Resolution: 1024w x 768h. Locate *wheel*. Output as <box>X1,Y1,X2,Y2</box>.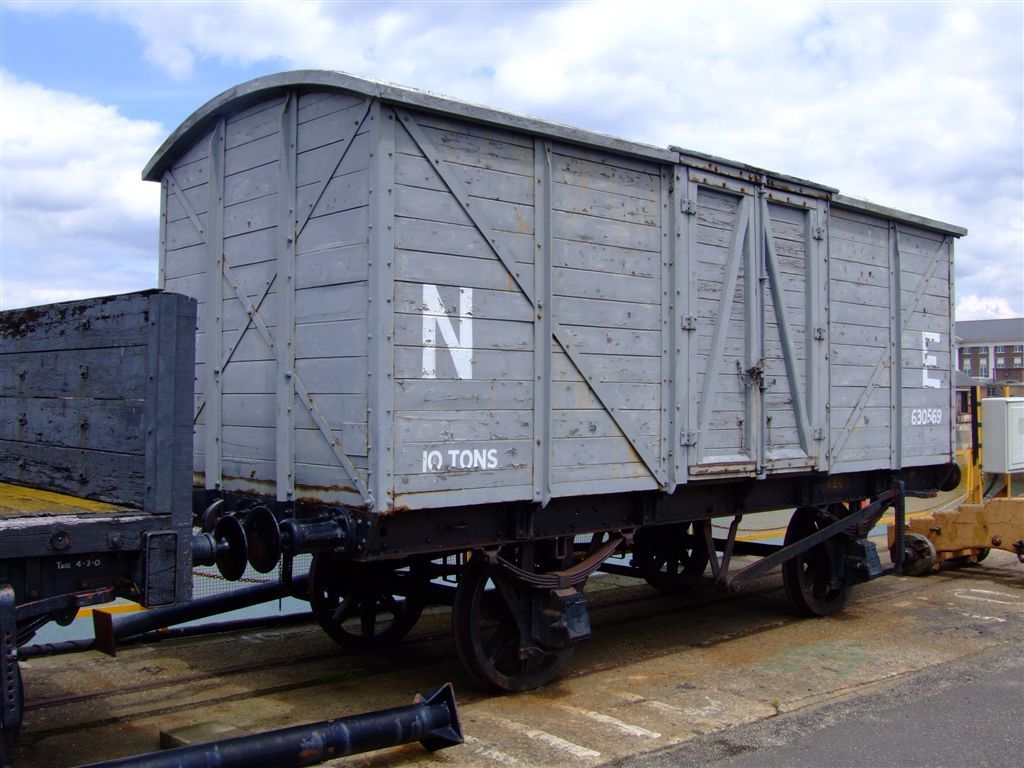
<box>783,501,864,616</box>.
